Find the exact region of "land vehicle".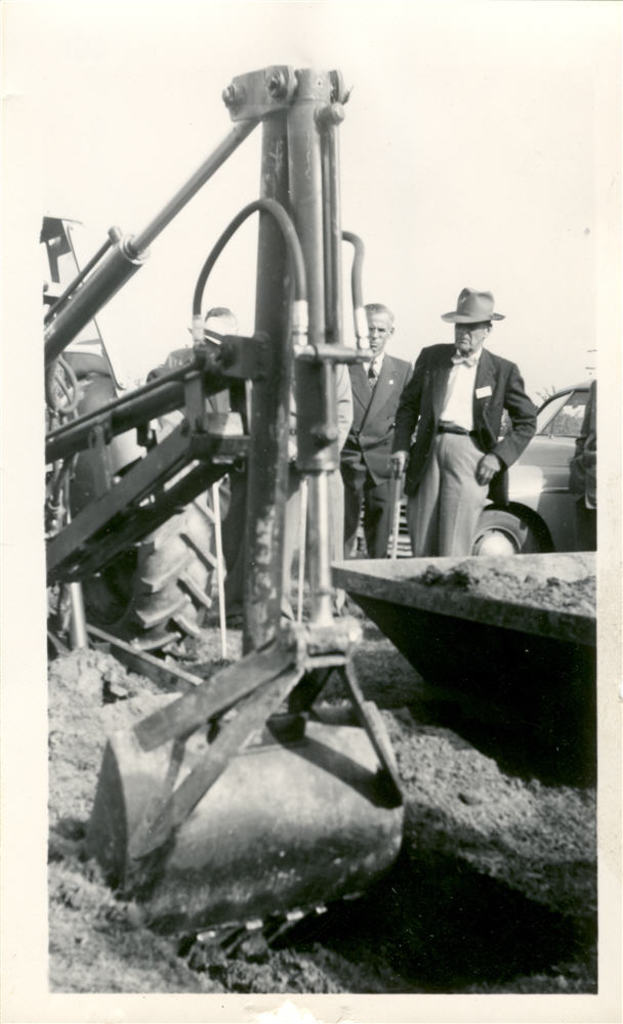
Exact region: crop(460, 381, 600, 554).
